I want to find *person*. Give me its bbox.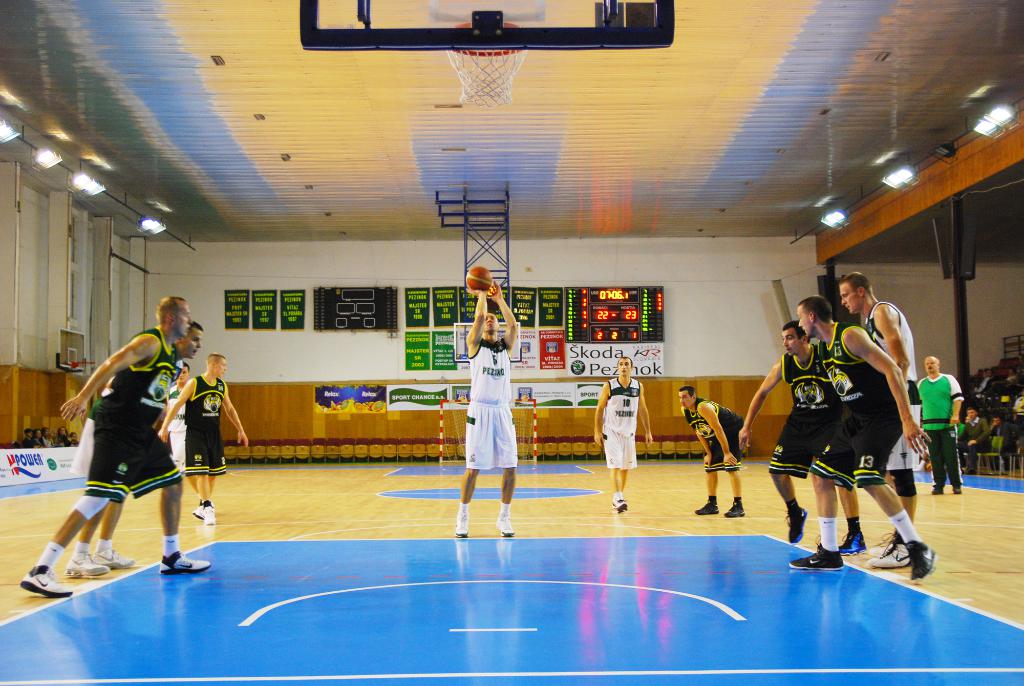
BBox(593, 352, 652, 516).
